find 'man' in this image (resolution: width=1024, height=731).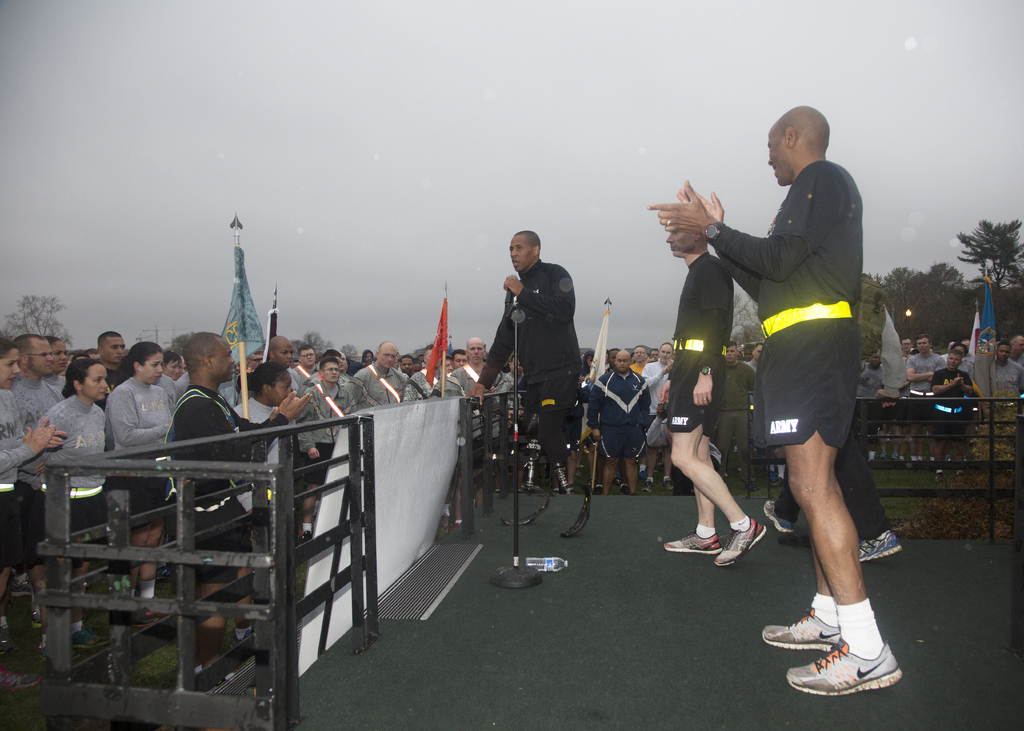
<bbox>948, 342, 970, 371</bbox>.
